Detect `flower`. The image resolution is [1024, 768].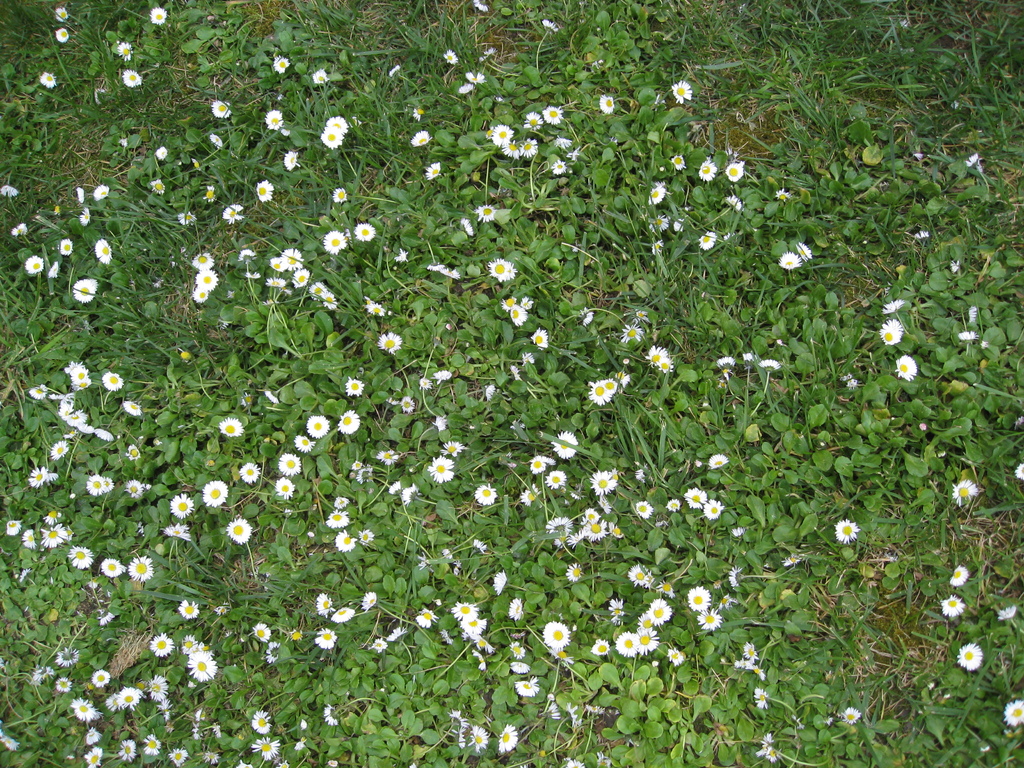
rect(552, 644, 580, 664).
